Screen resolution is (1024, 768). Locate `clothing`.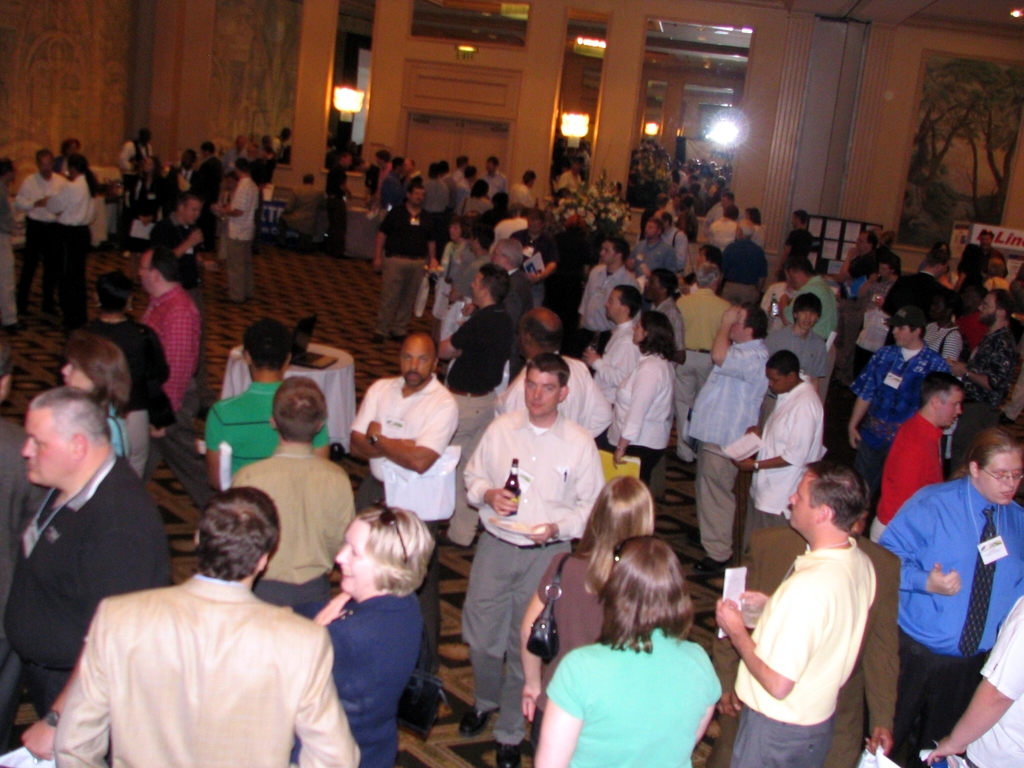
bbox=[17, 172, 65, 306].
